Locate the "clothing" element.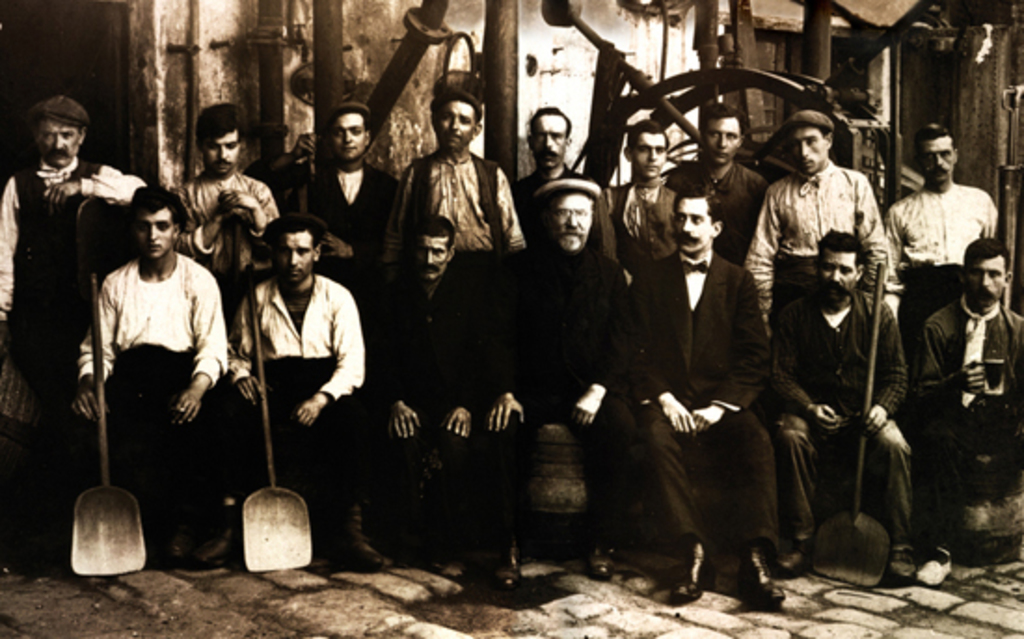
Element bbox: 65,190,218,518.
